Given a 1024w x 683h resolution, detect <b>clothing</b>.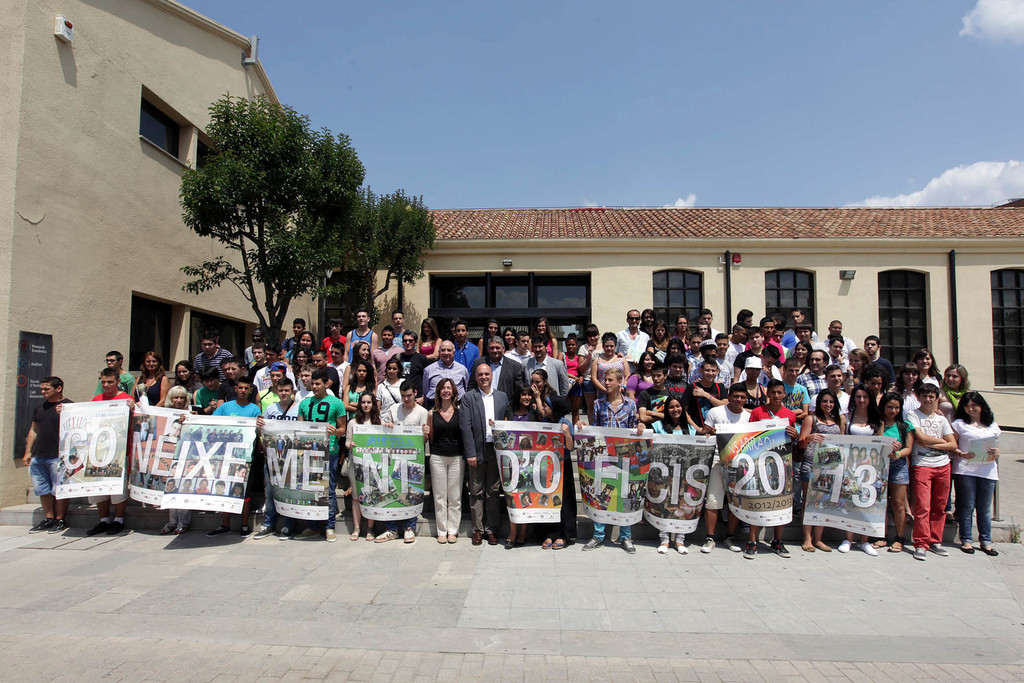
bbox=(627, 376, 653, 396).
